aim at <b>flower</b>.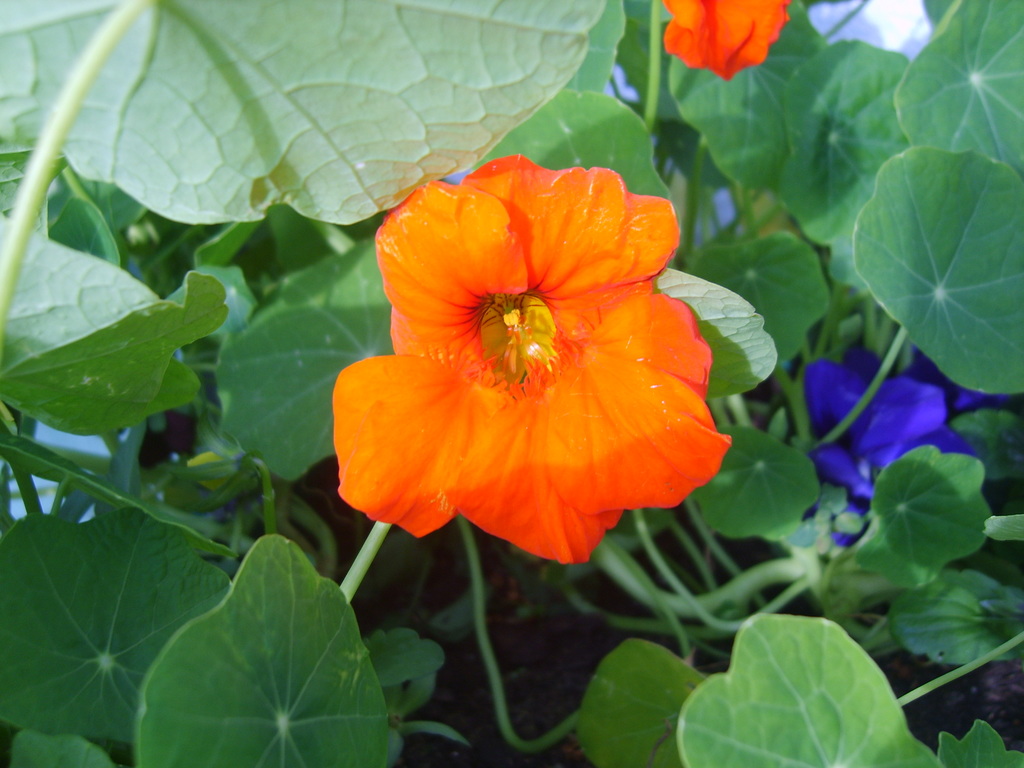
Aimed at crop(663, 0, 792, 85).
